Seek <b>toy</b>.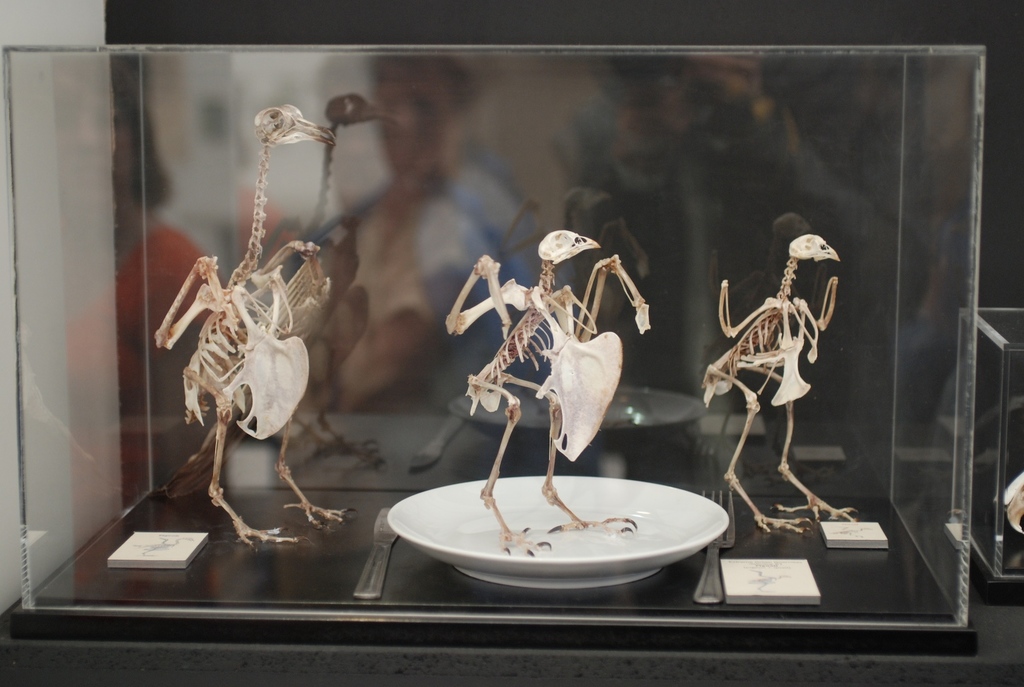
911, 513, 960, 605.
